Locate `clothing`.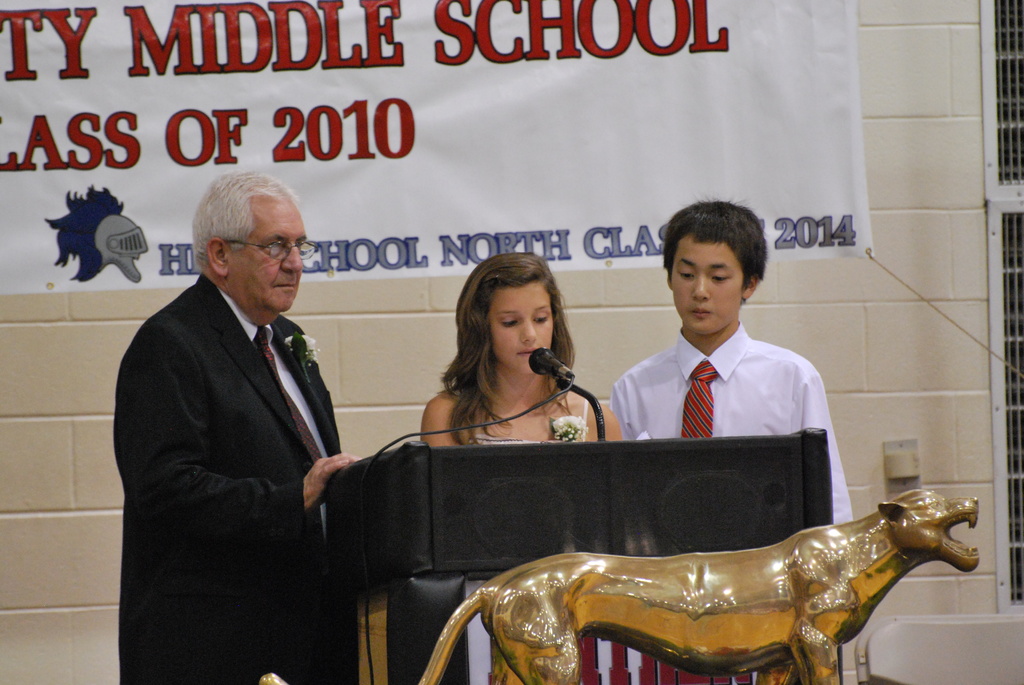
Bounding box: <bbox>116, 262, 349, 684</bbox>.
